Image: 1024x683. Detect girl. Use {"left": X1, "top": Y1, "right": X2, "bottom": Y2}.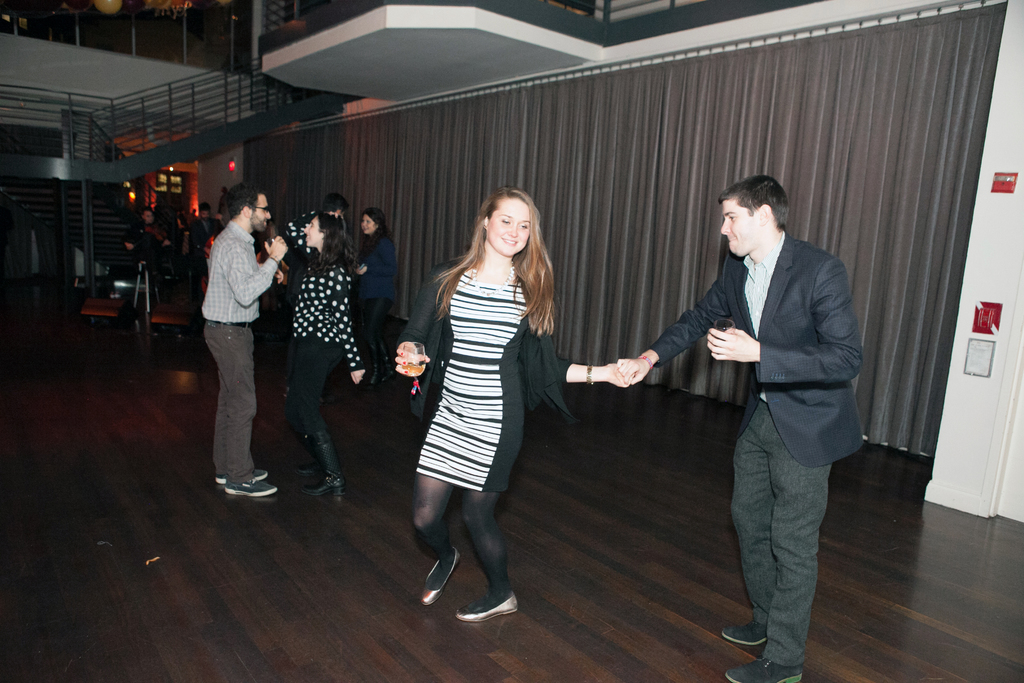
{"left": 292, "top": 214, "right": 362, "bottom": 508}.
